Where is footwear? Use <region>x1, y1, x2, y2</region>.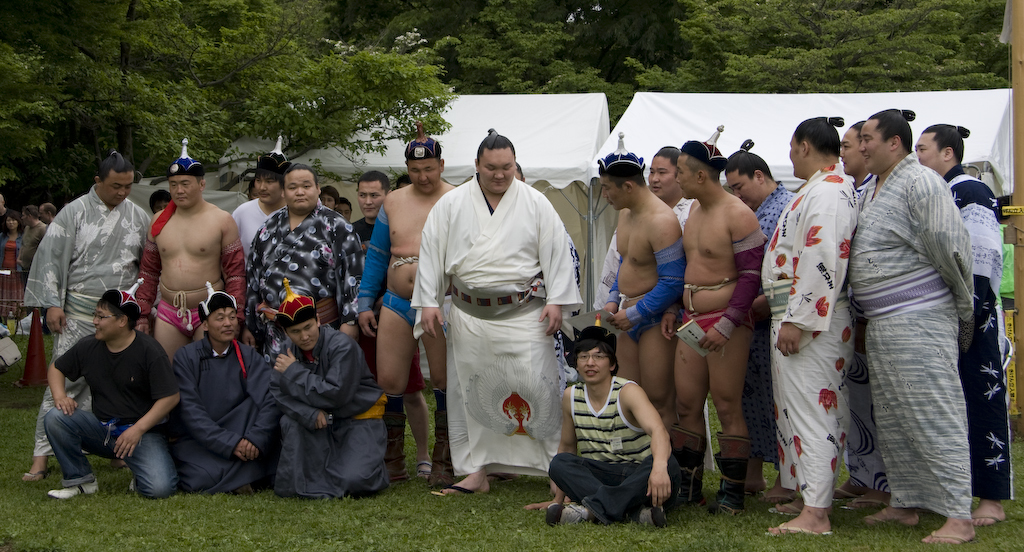
<region>543, 502, 596, 529</region>.
